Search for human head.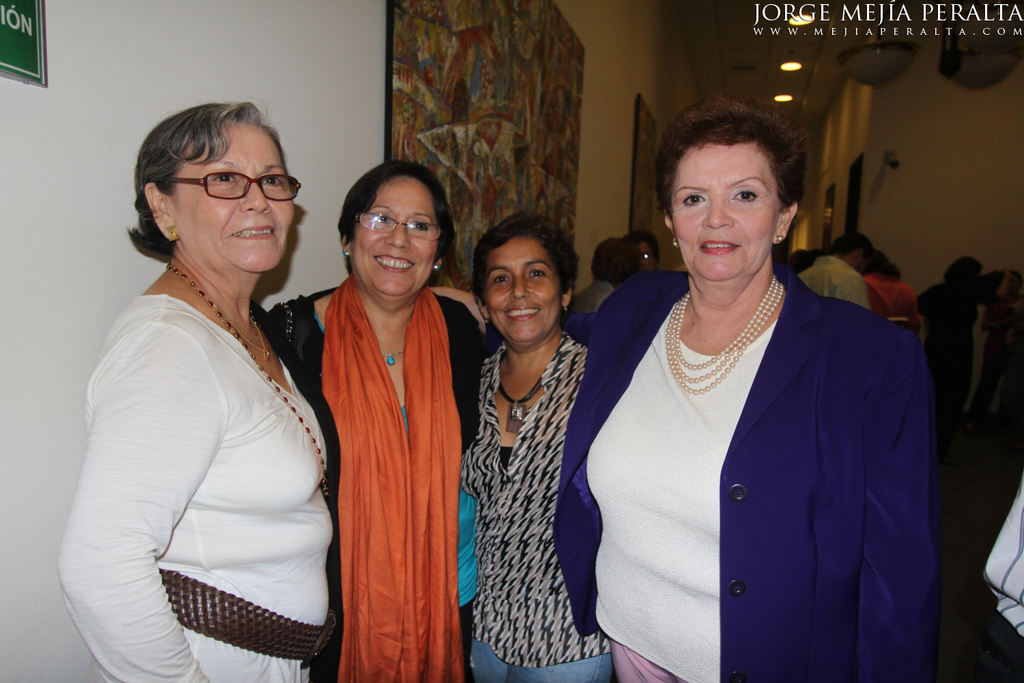
Found at [947, 253, 989, 292].
